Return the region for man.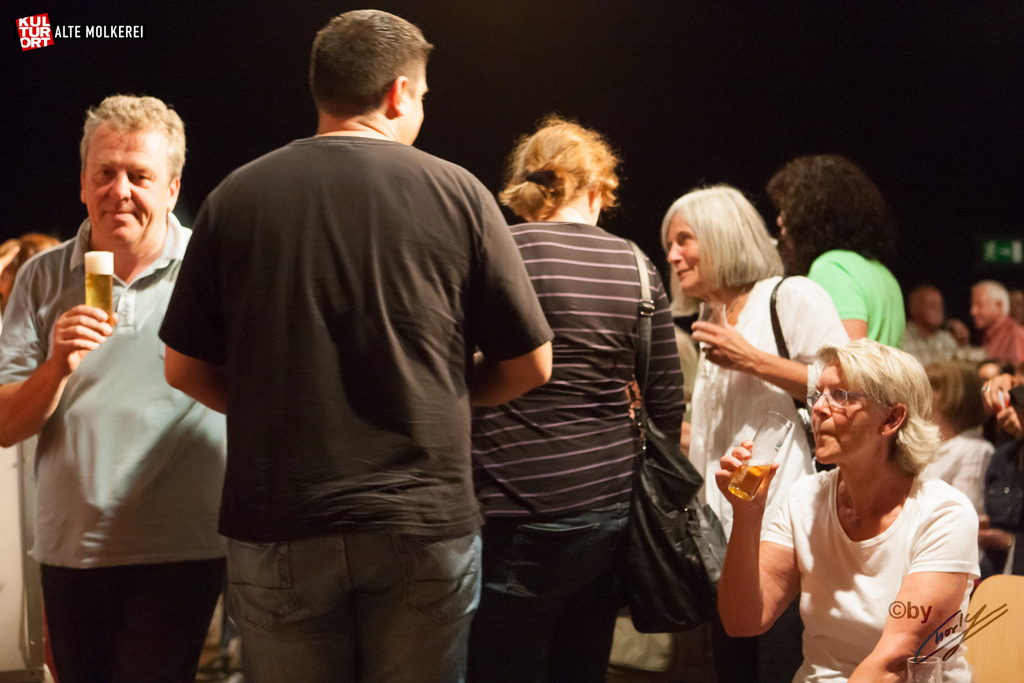
bbox=[902, 289, 965, 362].
